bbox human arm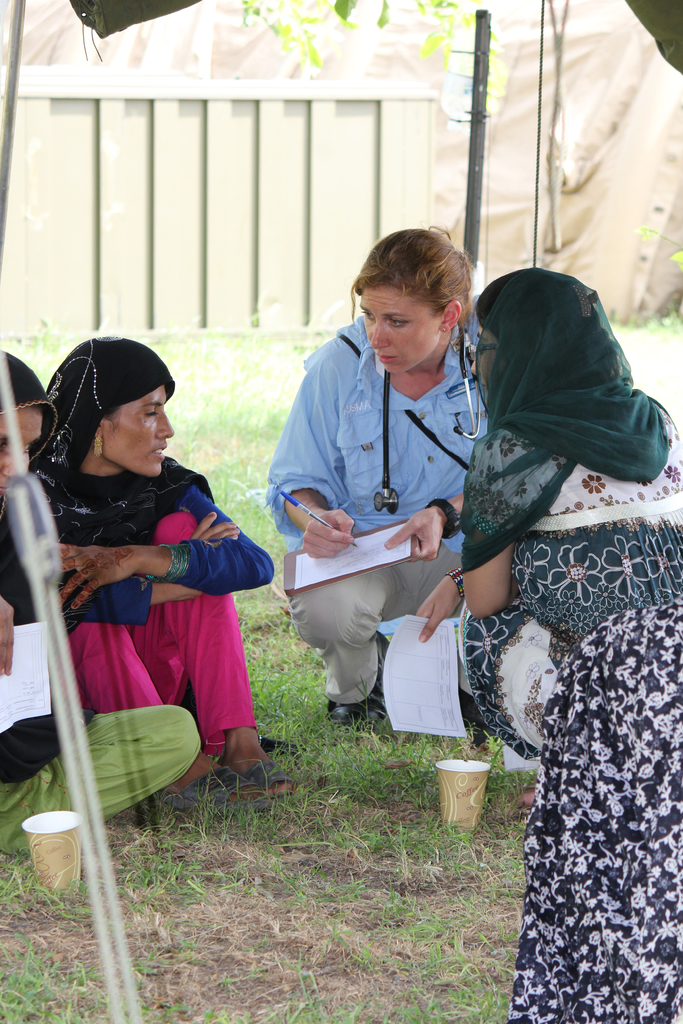
387, 493, 467, 559
